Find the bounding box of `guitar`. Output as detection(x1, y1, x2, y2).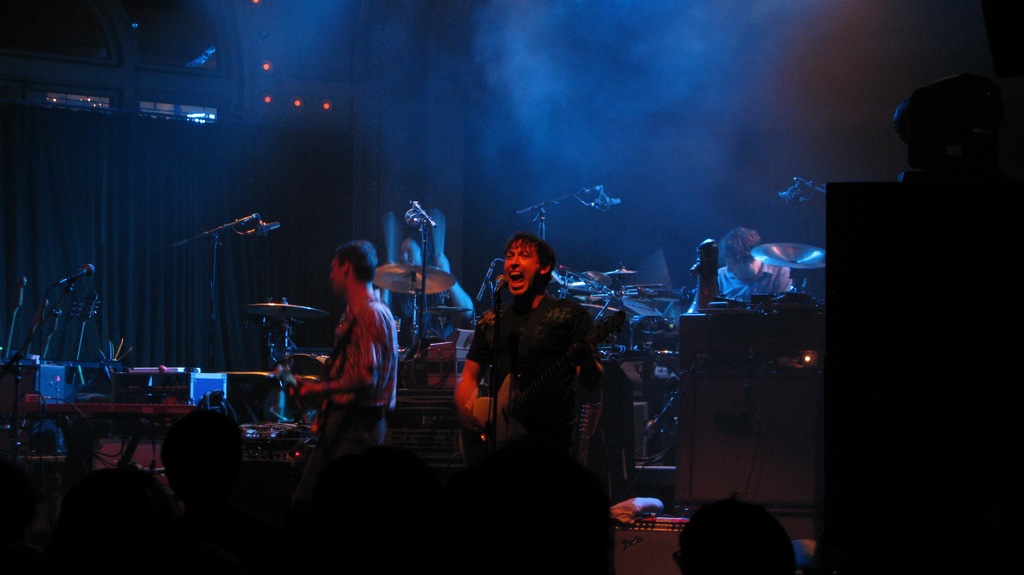
detection(448, 294, 639, 482).
